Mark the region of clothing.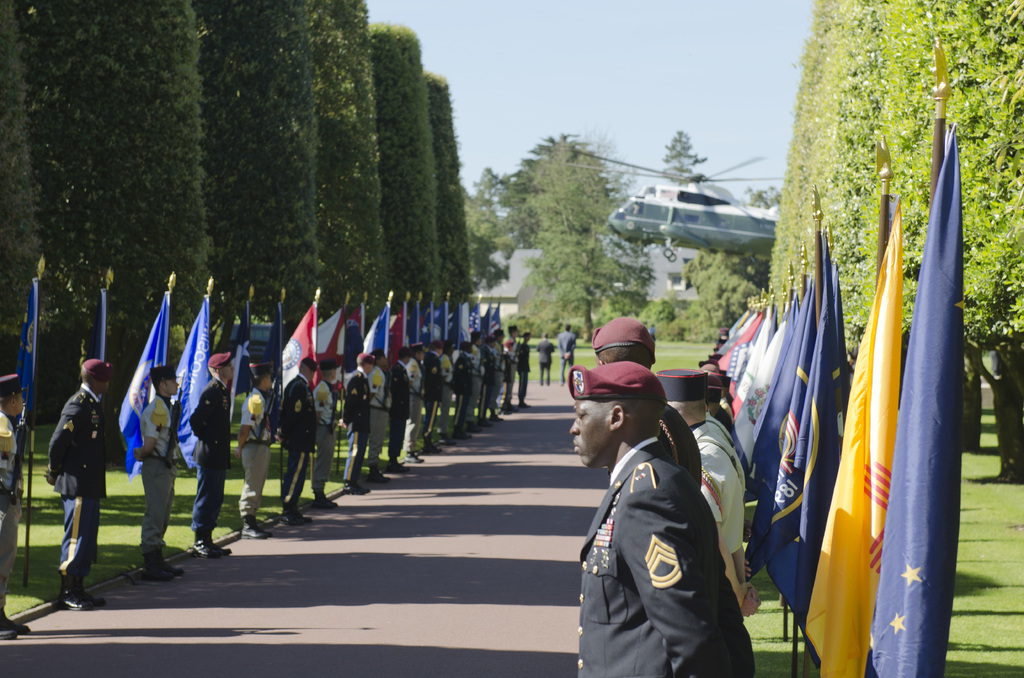
Region: BBox(572, 404, 762, 671).
